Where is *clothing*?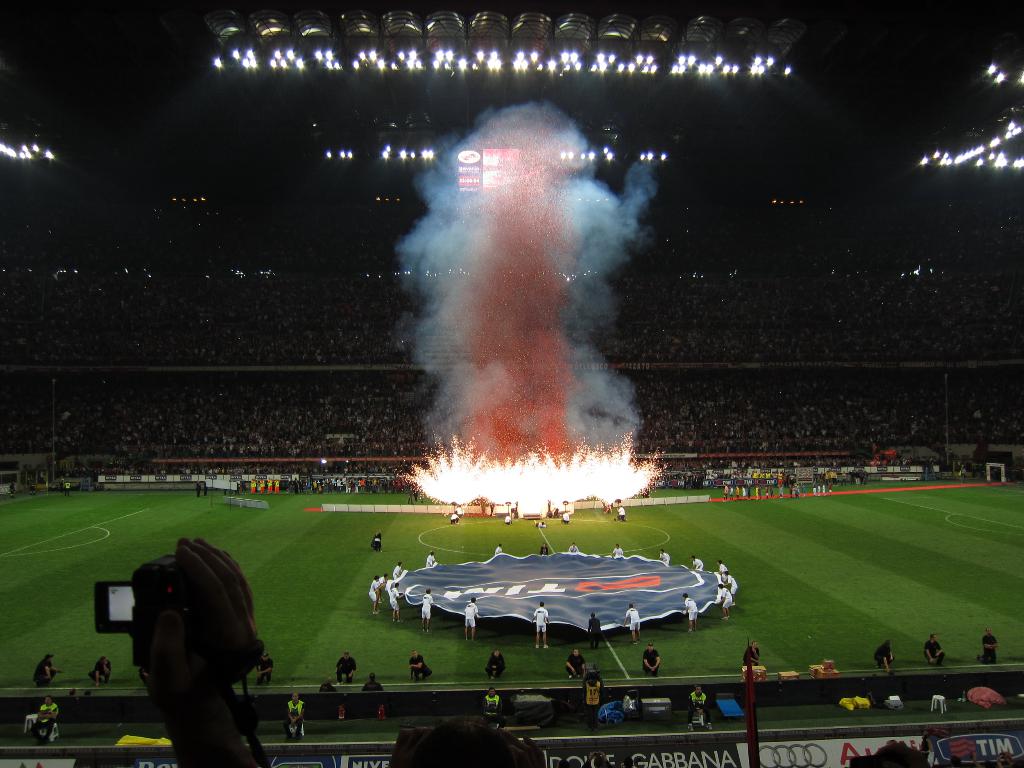
bbox=(368, 582, 380, 605).
